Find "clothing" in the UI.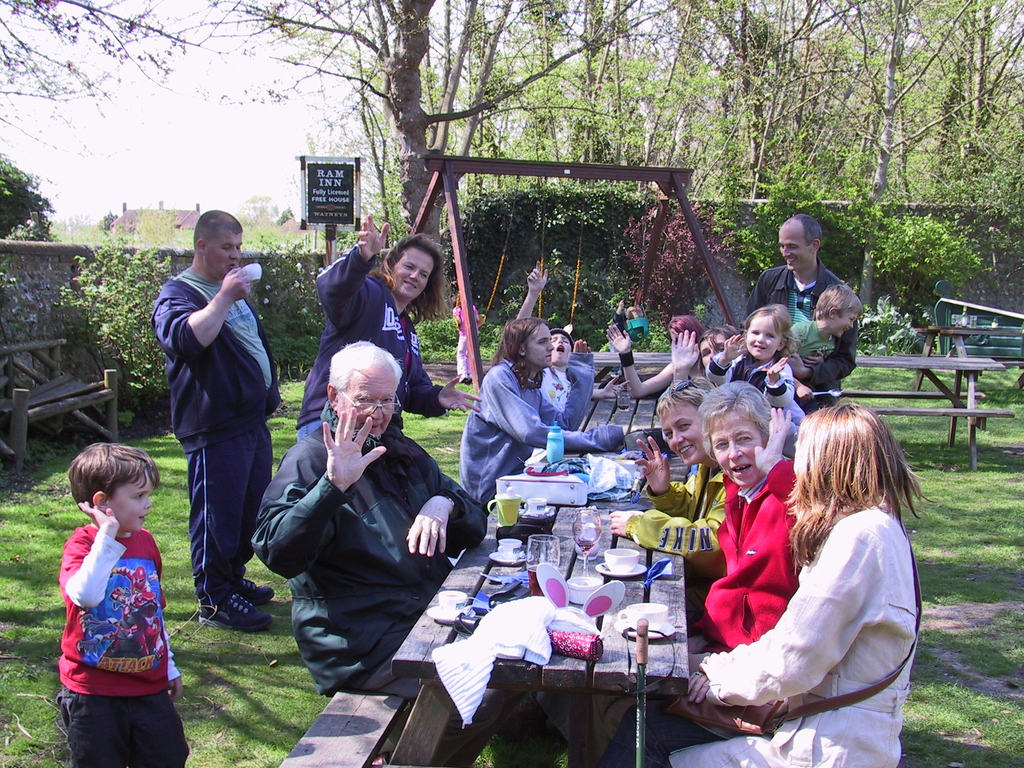
UI element at x1=778 y1=319 x2=834 y2=379.
